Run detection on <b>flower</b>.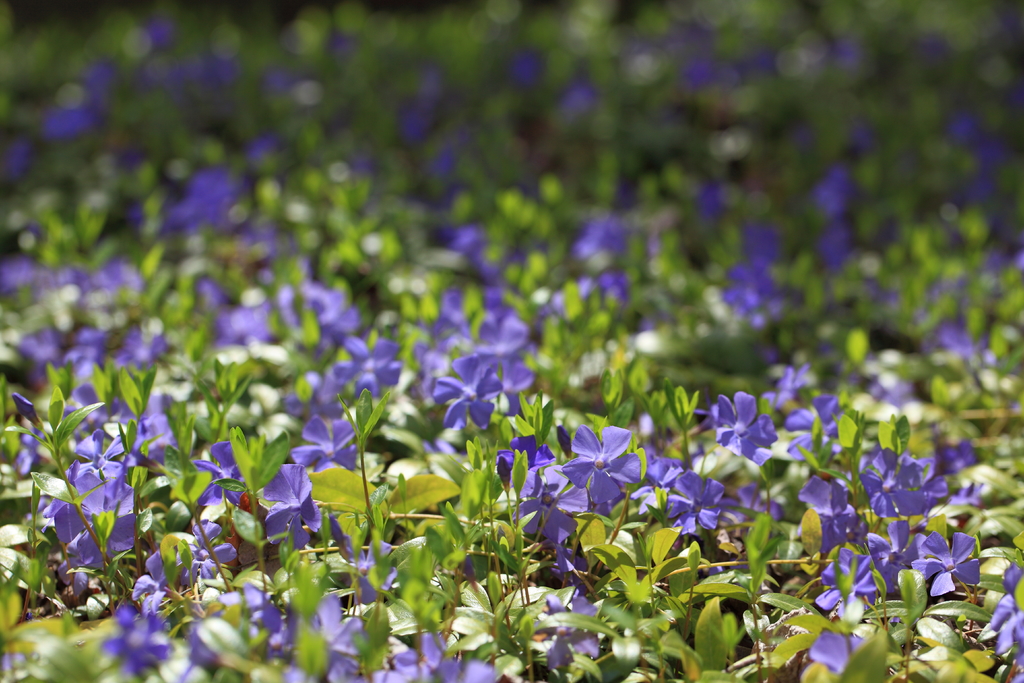
Result: pyautogui.locateOnScreen(975, 561, 1023, 659).
